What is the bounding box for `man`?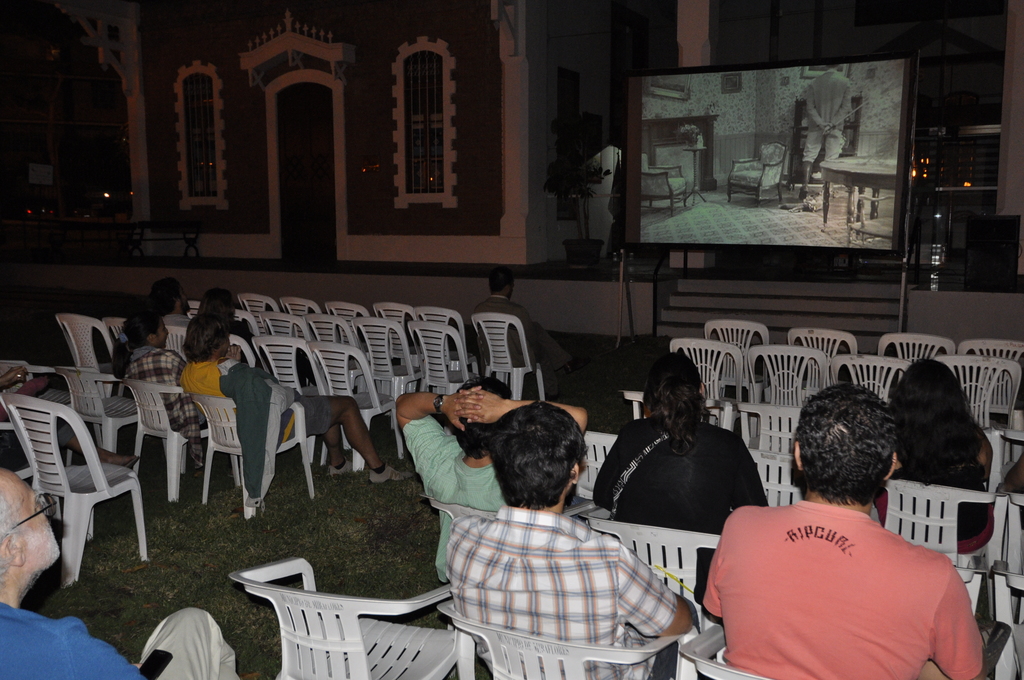
<region>0, 464, 239, 679</region>.
